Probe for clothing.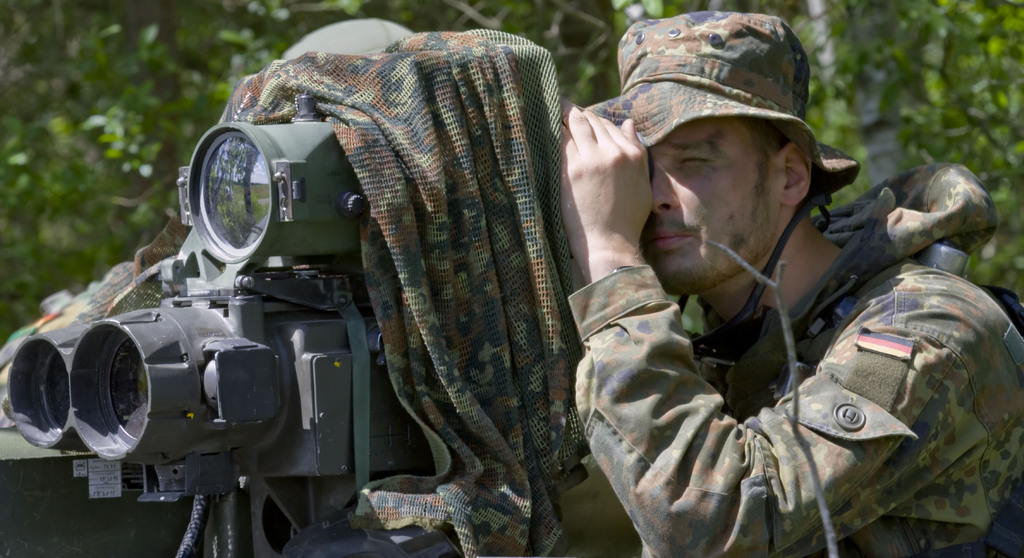
Probe result: rect(506, 64, 993, 557).
